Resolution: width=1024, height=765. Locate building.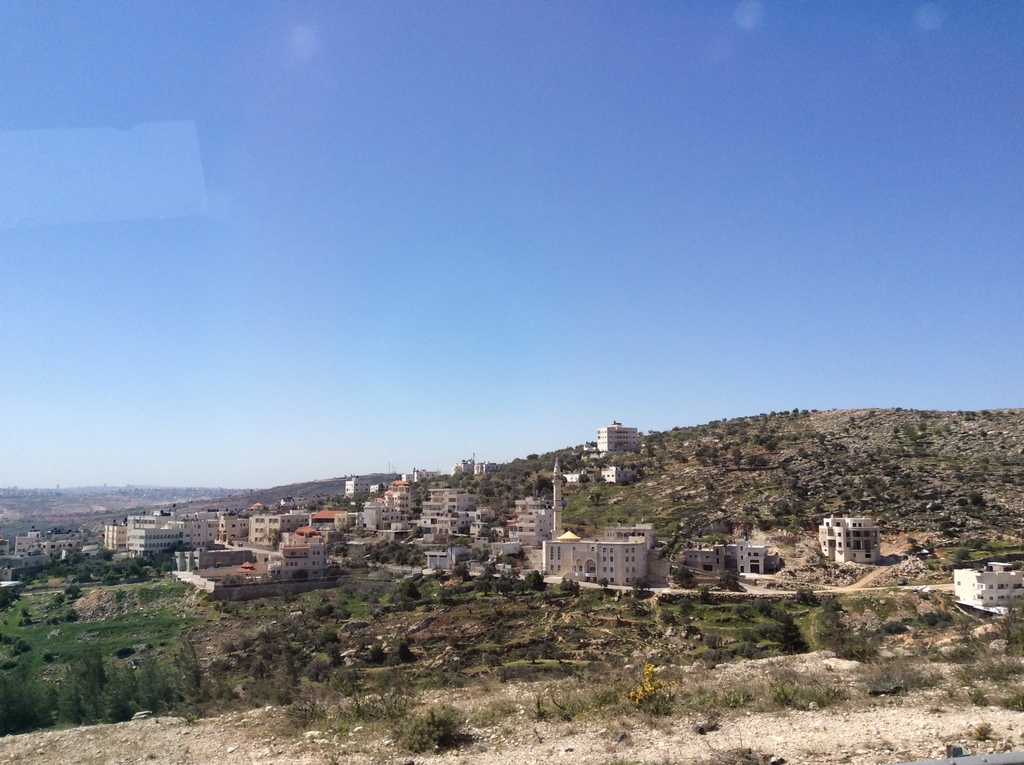
detection(130, 526, 181, 554).
